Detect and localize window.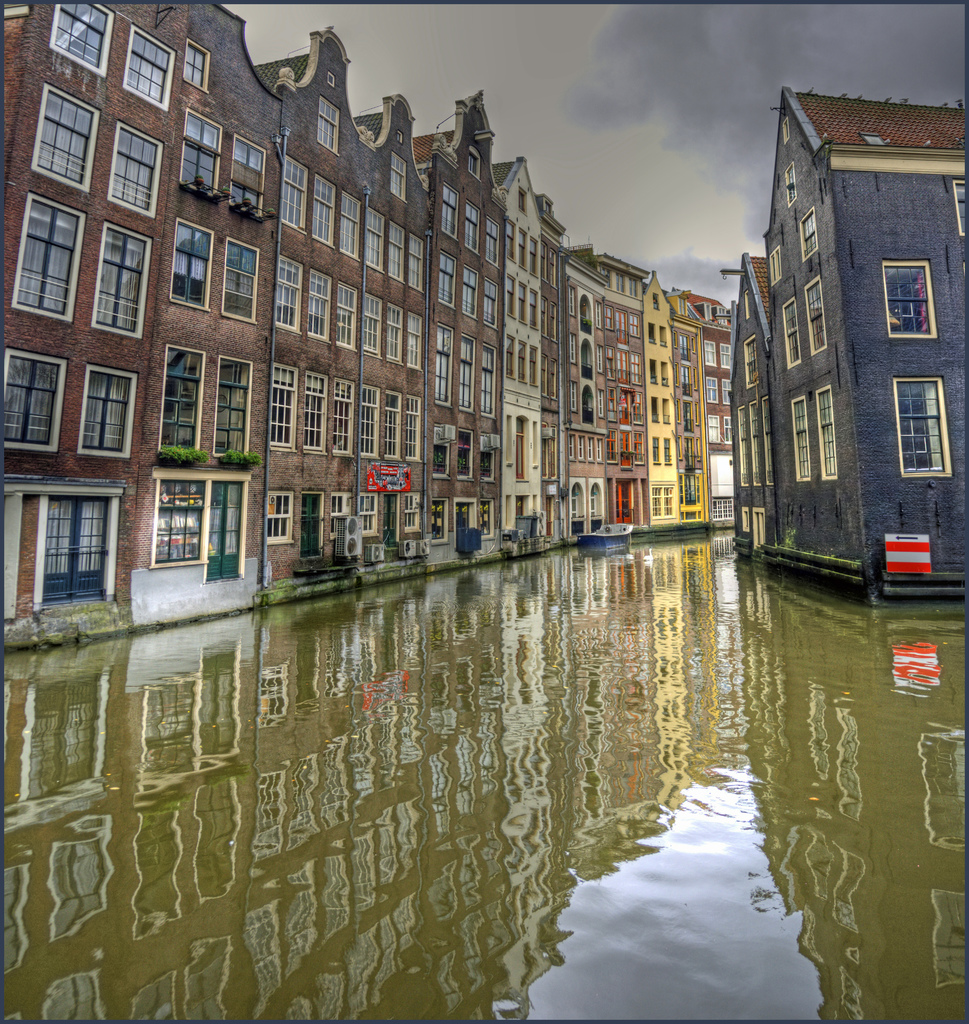
Localized at 303, 370, 333, 454.
